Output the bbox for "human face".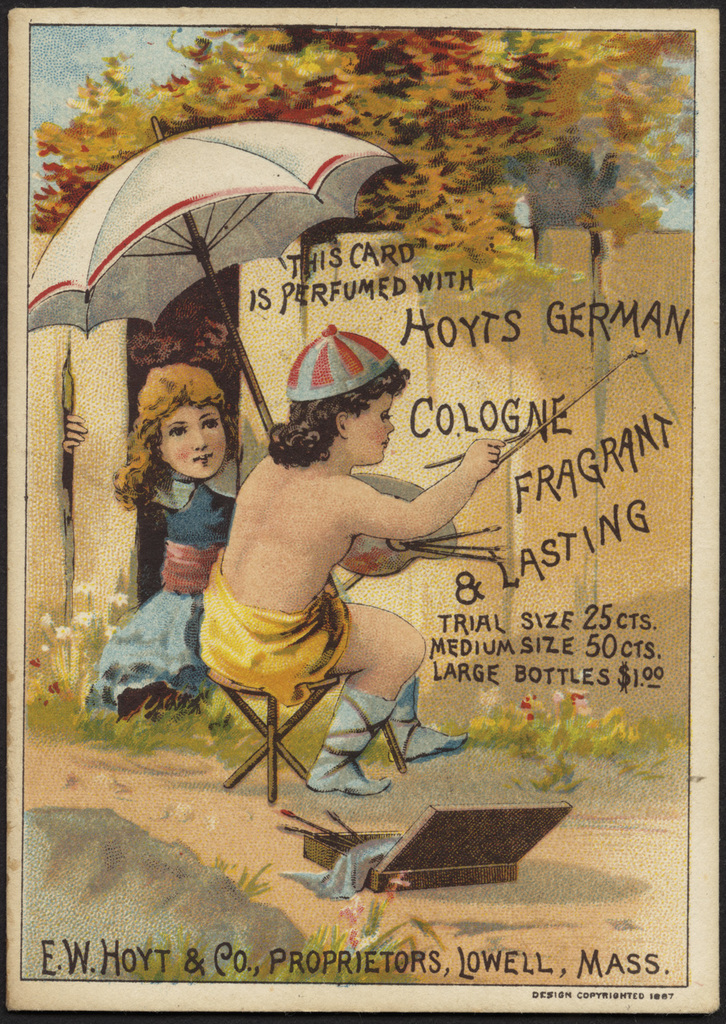
[349, 390, 394, 462].
